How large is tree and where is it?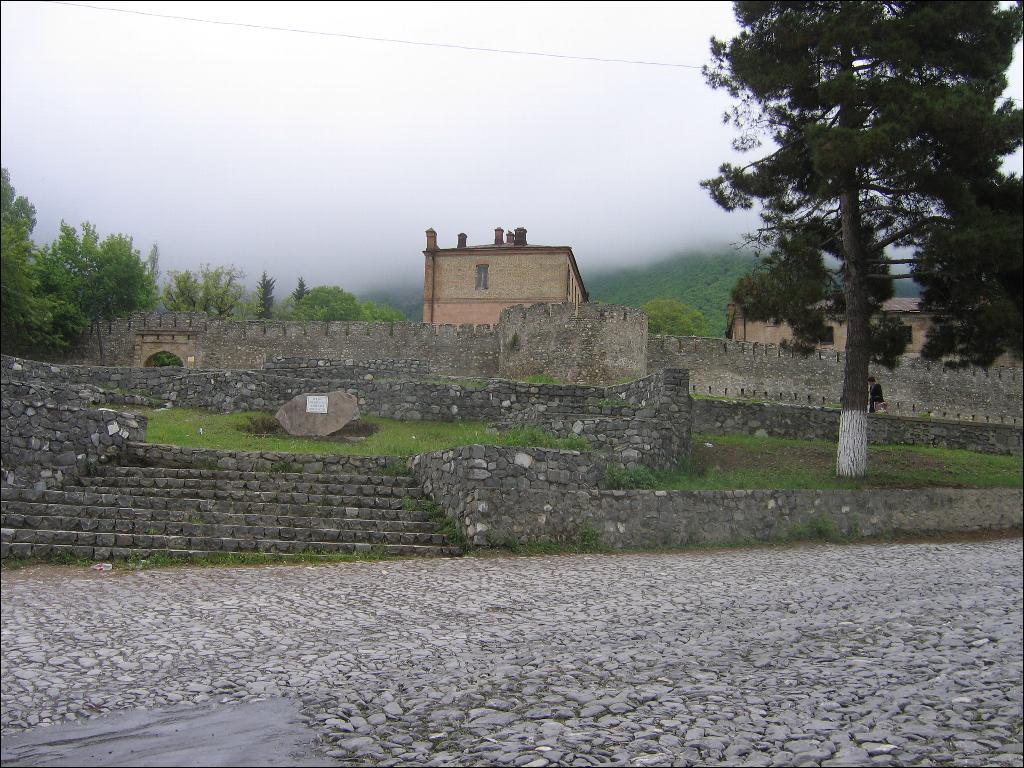
Bounding box: 252 268 276 324.
